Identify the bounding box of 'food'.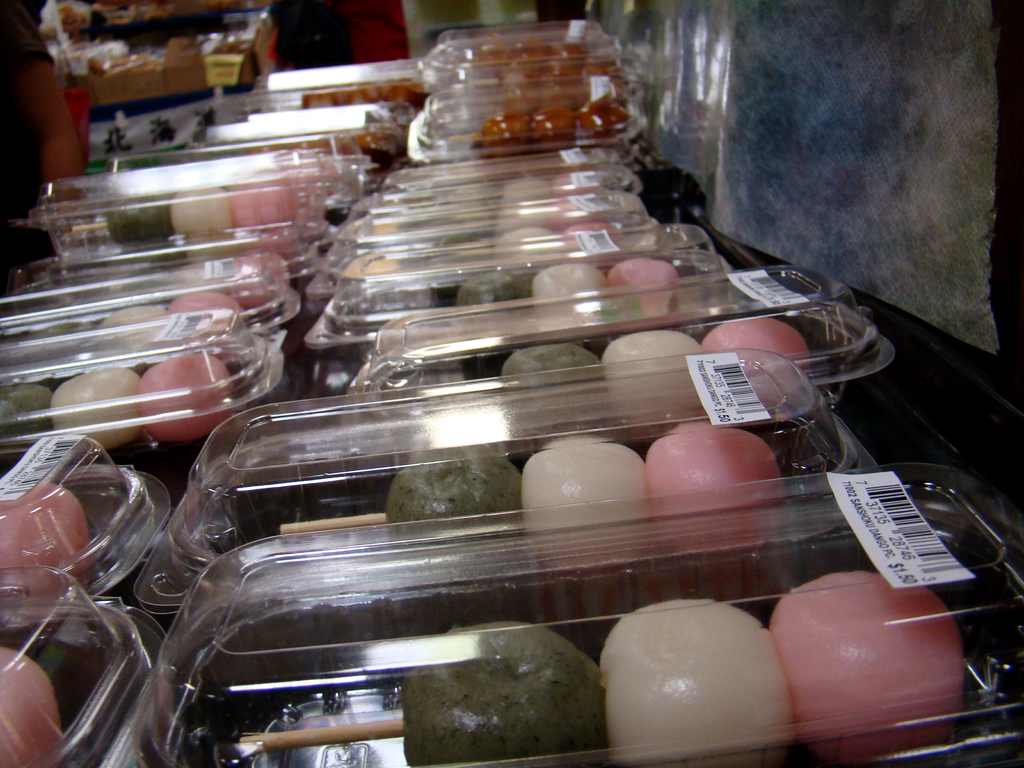
{"x1": 544, "y1": 40, "x2": 591, "y2": 67}.
